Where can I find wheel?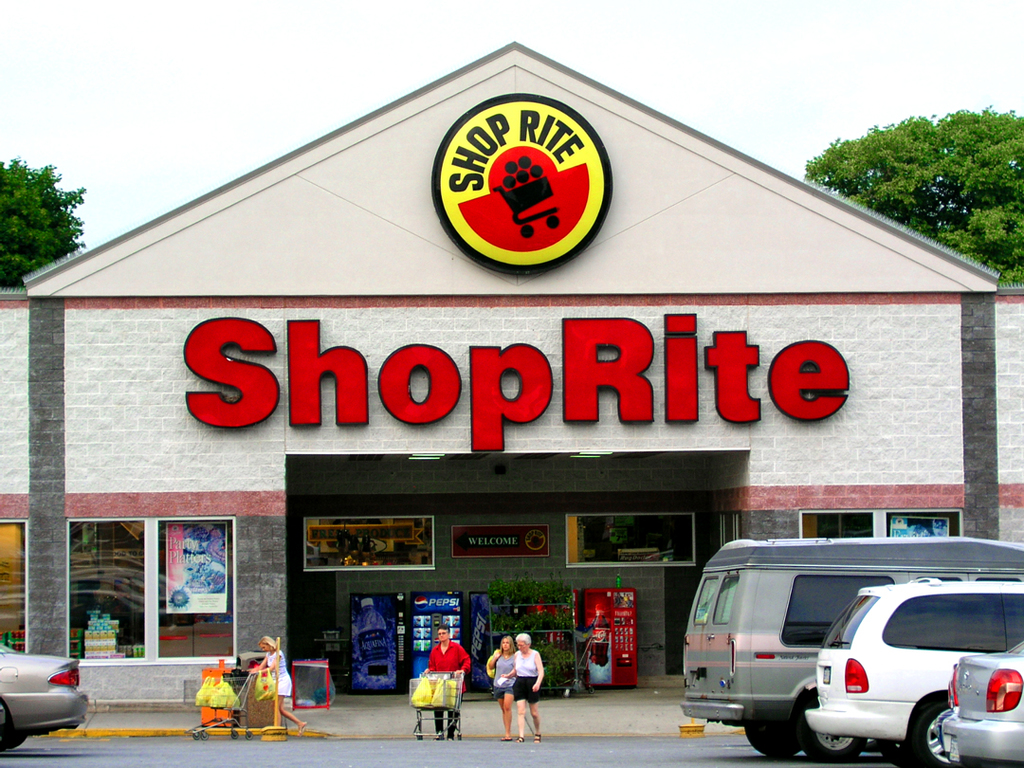
You can find it at select_region(0, 700, 11, 754).
